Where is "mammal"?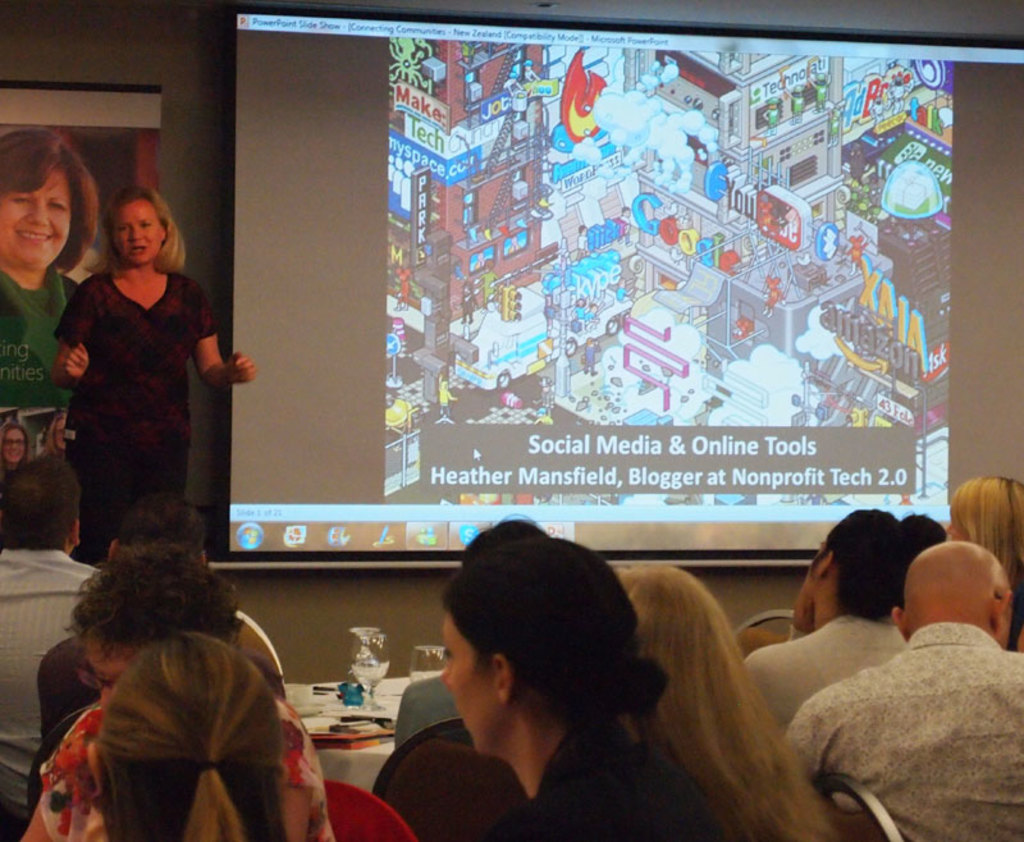
x1=0 y1=449 x2=100 y2=841.
